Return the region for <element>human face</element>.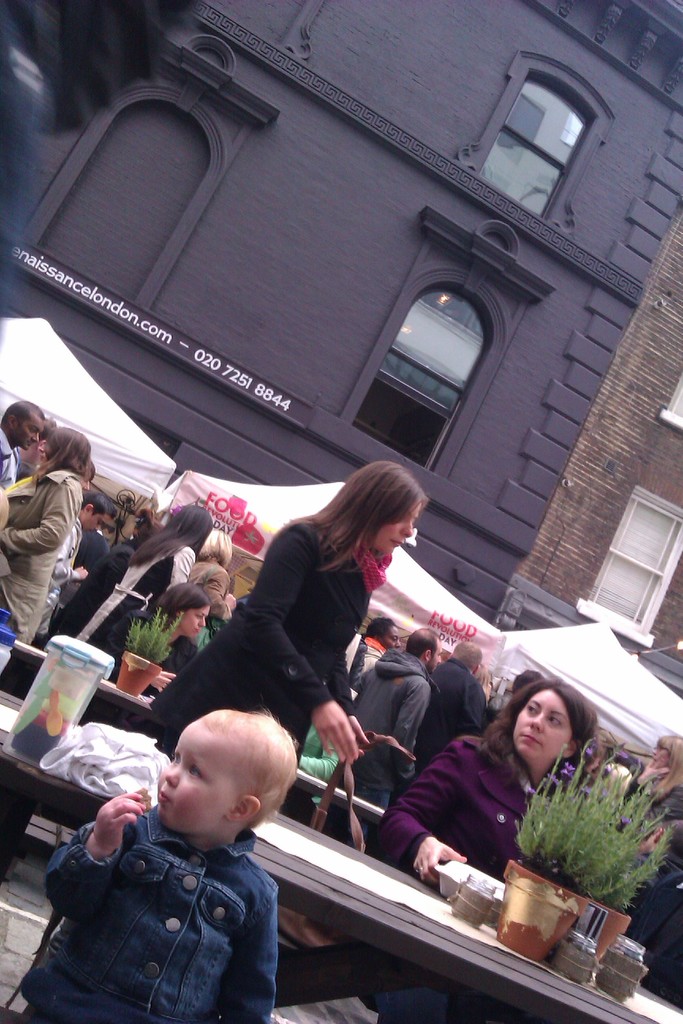
<region>648, 742, 670, 767</region>.
